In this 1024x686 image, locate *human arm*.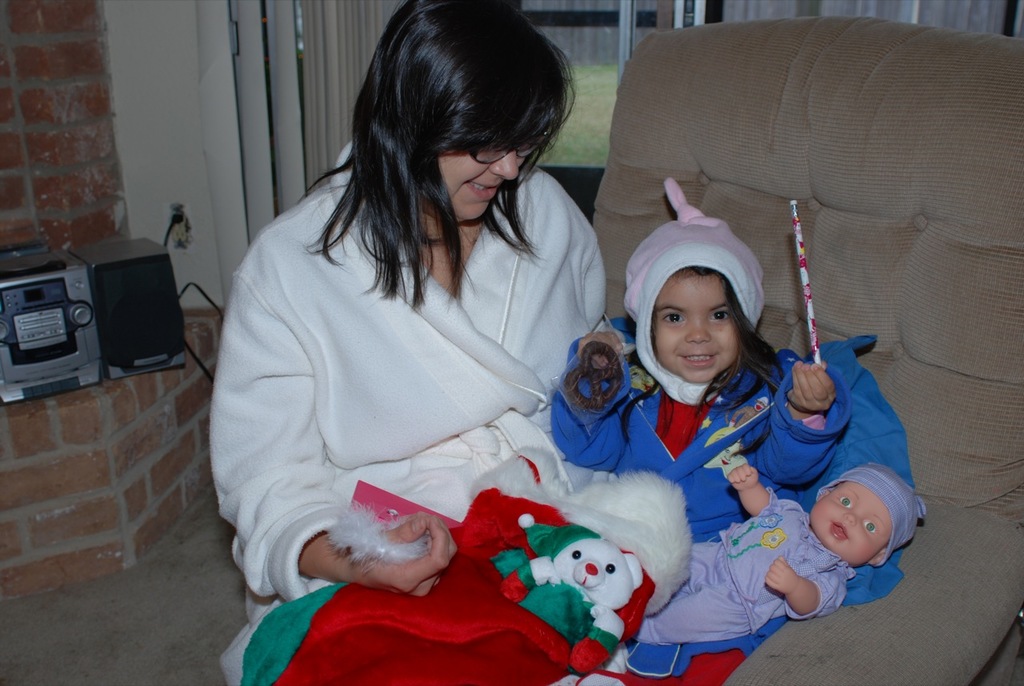
Bounding box: Rect(758, 552, 846, 619).
